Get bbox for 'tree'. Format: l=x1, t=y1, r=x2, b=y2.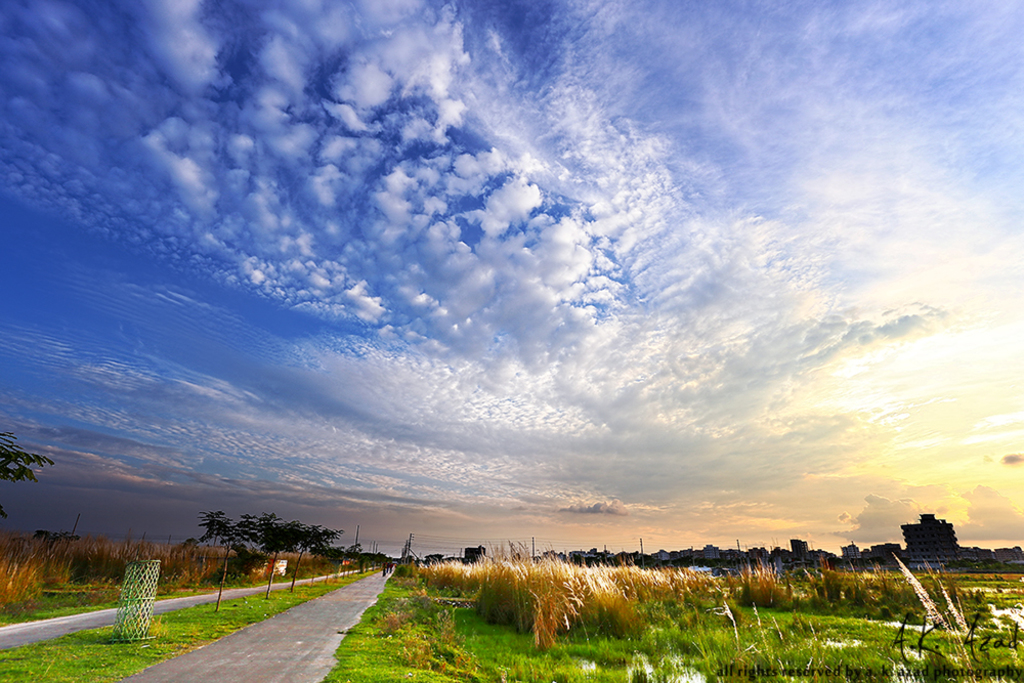
l=286, t=518, r=342, b=592.
